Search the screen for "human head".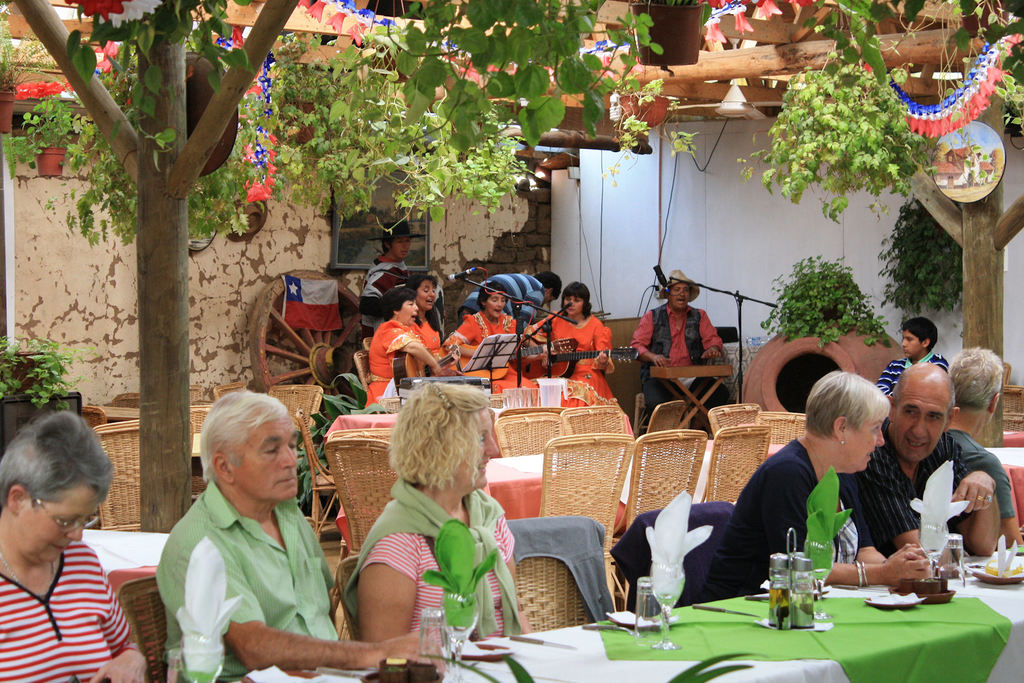
Found at region(526, 267, 557, 303).
